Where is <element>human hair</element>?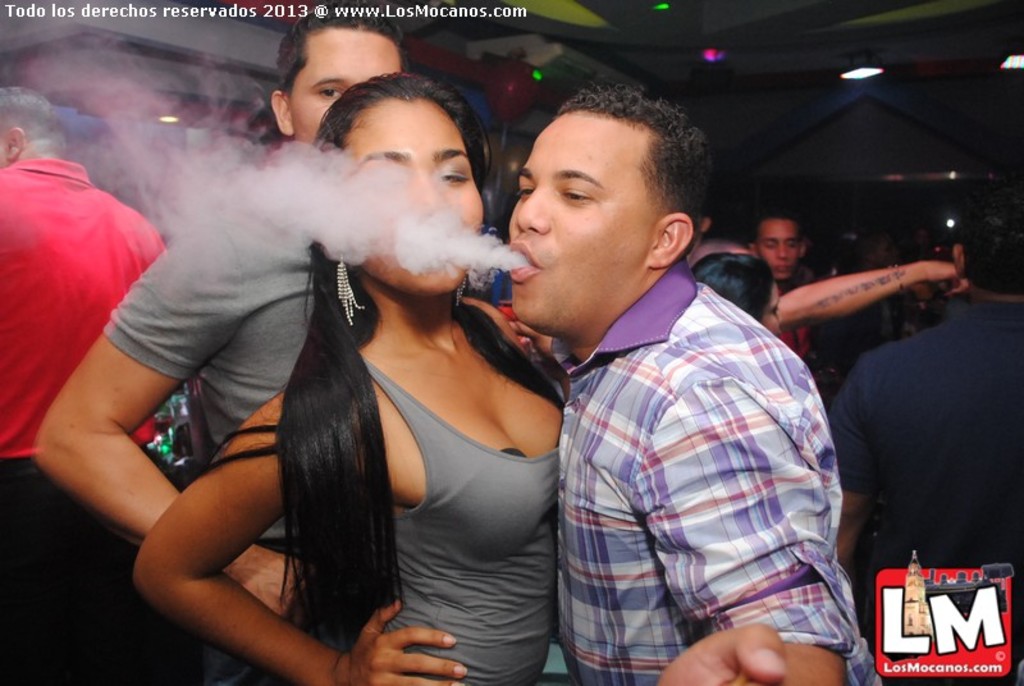
Rect(955, 202, 1023, 297).
